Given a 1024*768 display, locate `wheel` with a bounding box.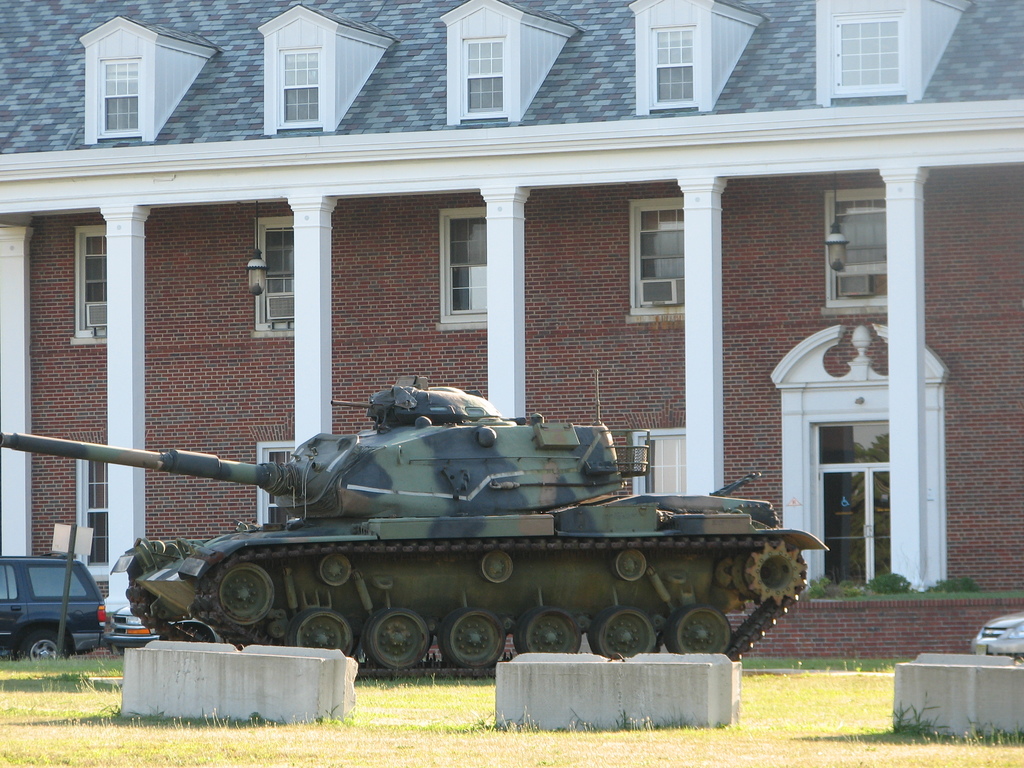
Located: (x1=321, y1=556, x2=353, y2=590).
